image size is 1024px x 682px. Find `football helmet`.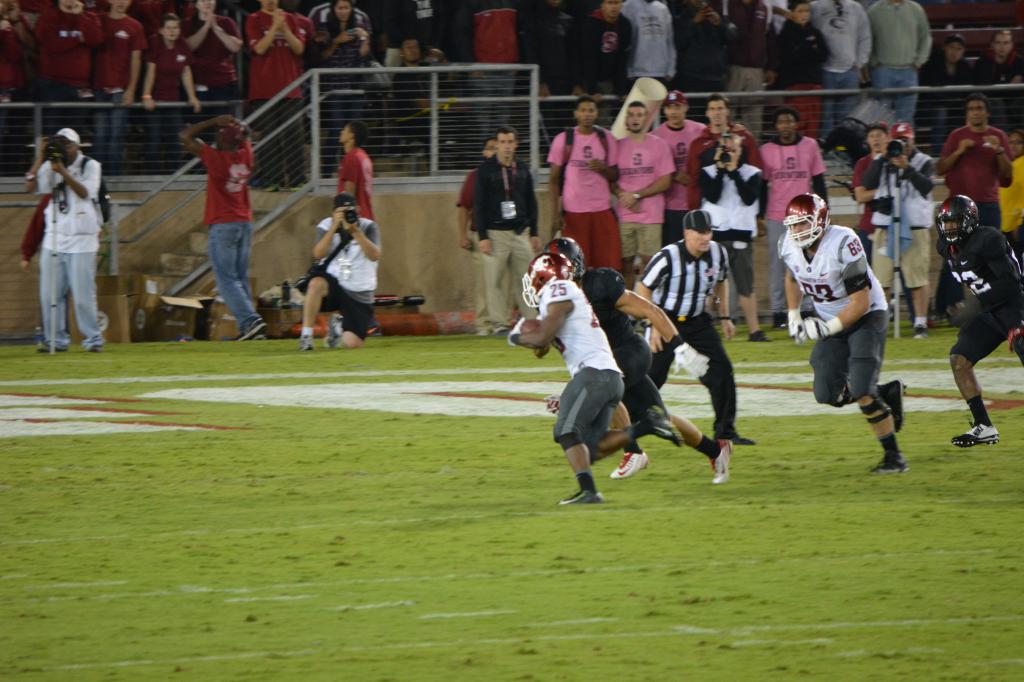
select_region(541, 235, 585, 278).
